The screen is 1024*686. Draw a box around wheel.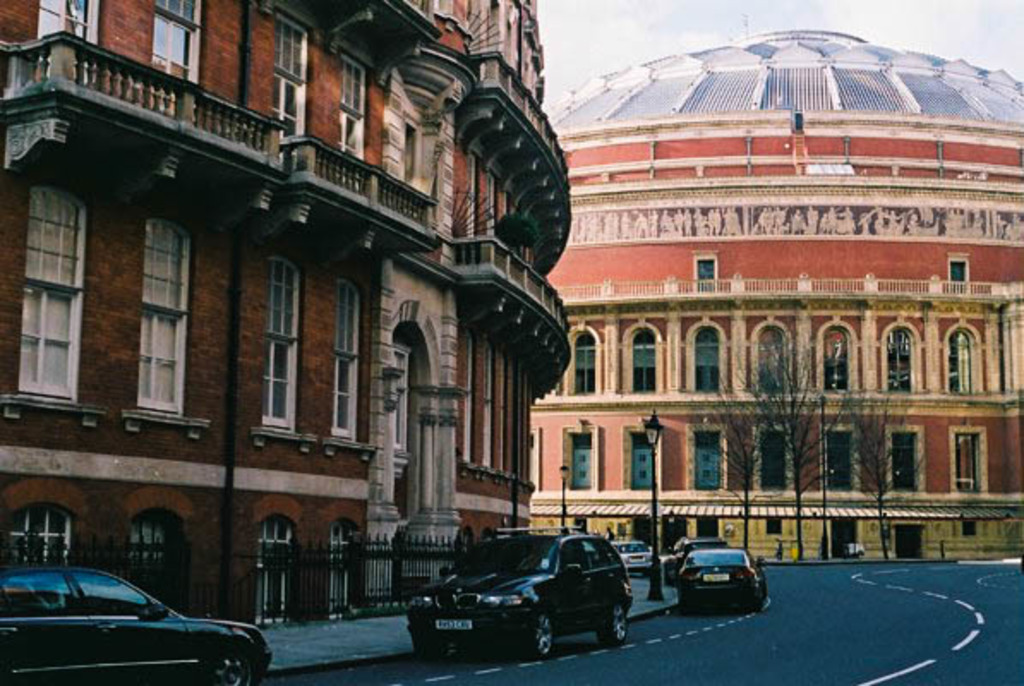
209/647/256/684.
